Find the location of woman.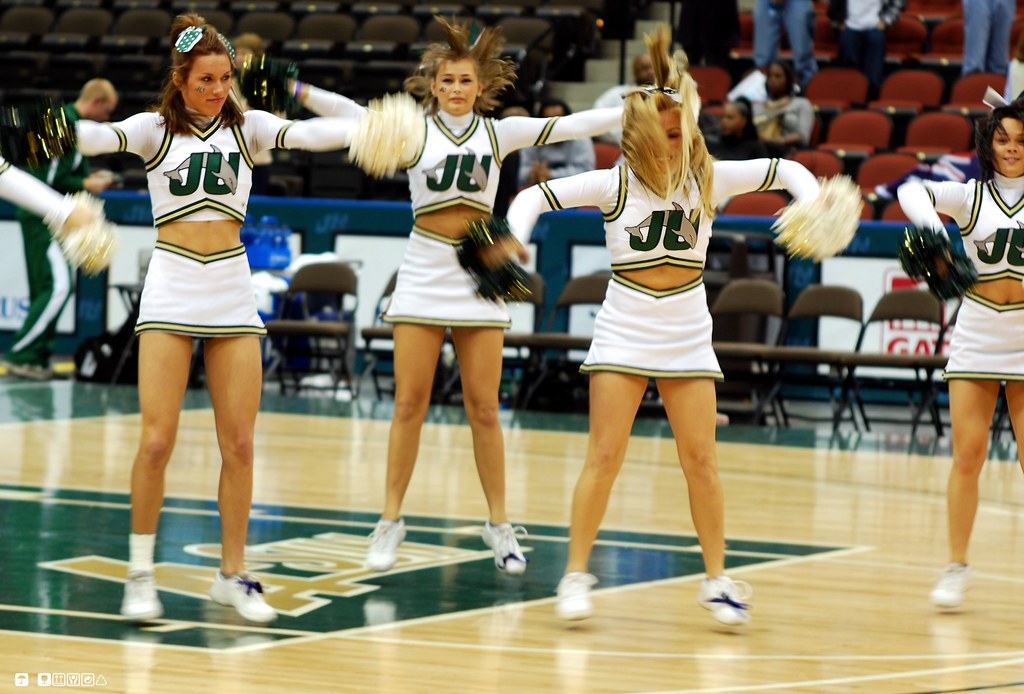
Location: [746, 60, 815, 150].
